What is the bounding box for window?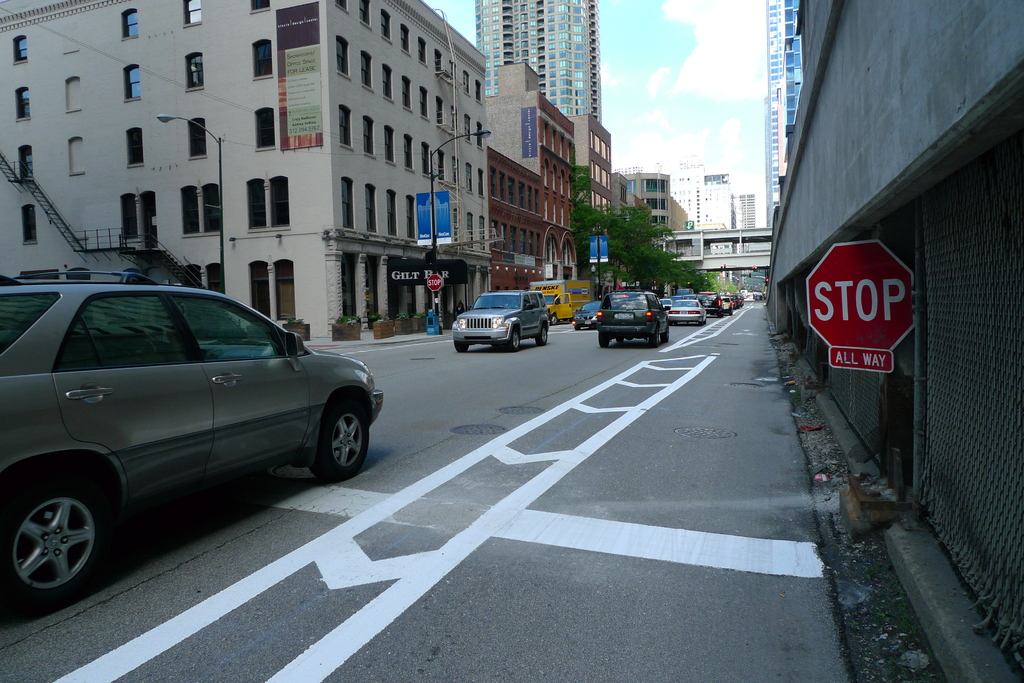
[left=123, top=10, right=139, bottom=36].
